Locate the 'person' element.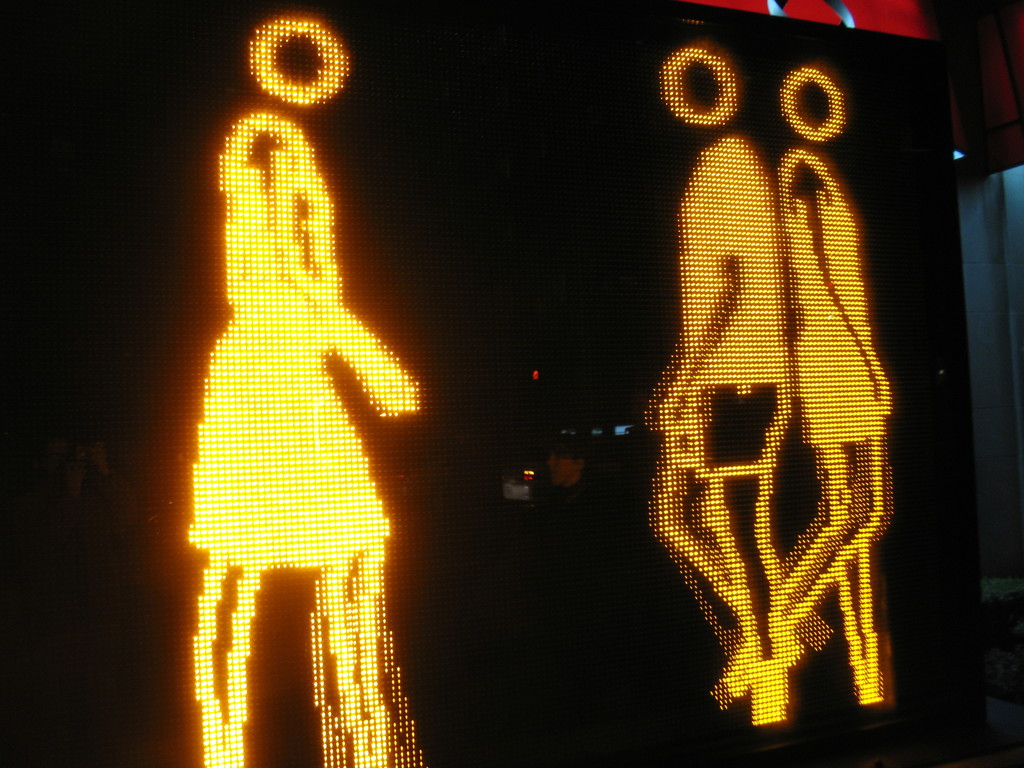
Element bbox: 719 69 893 712.
